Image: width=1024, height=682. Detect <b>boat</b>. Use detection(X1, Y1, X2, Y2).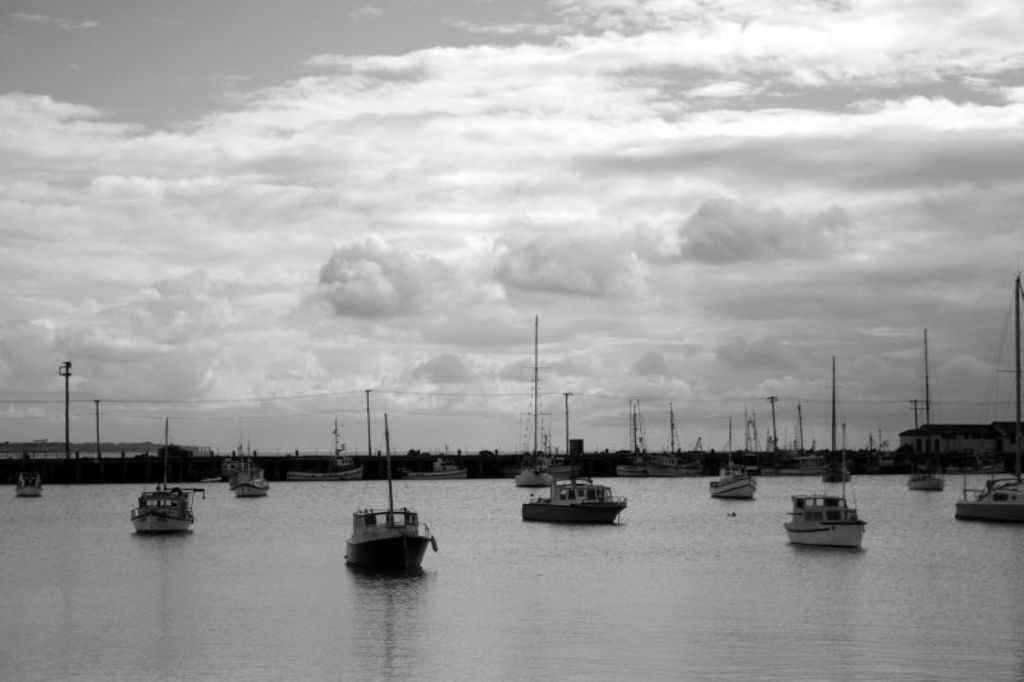
detection(365, 385, 401, 480).
